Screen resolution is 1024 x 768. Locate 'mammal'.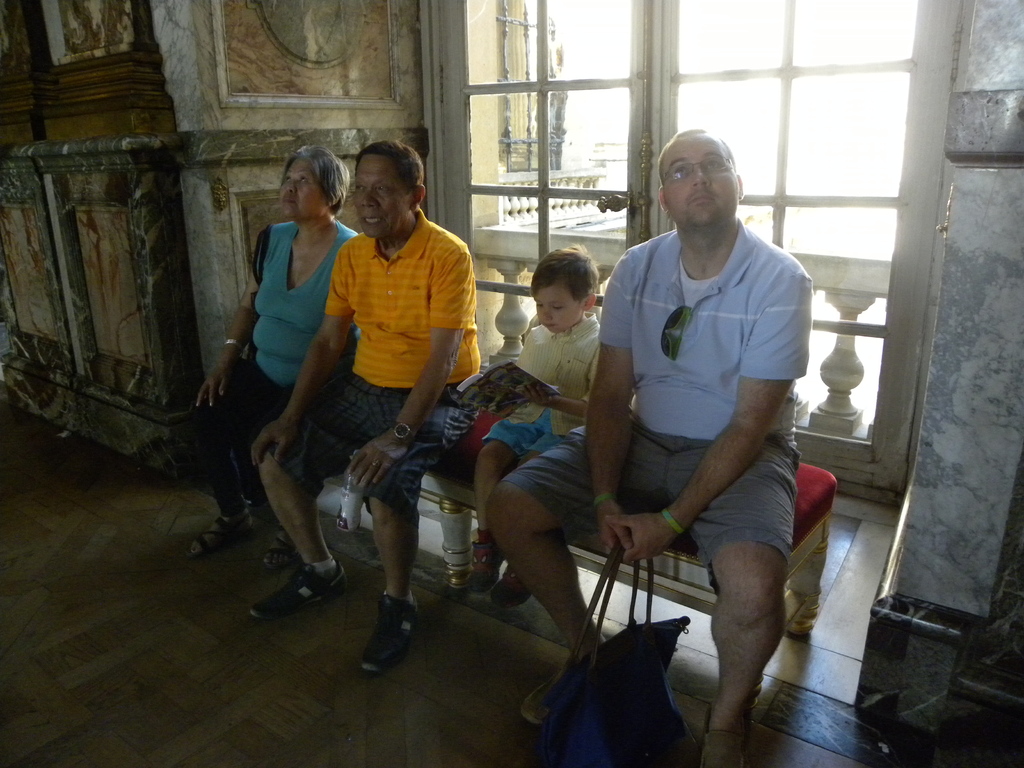
{"left": 187, "top": 138, "right": 358, "bottom": 566}.
